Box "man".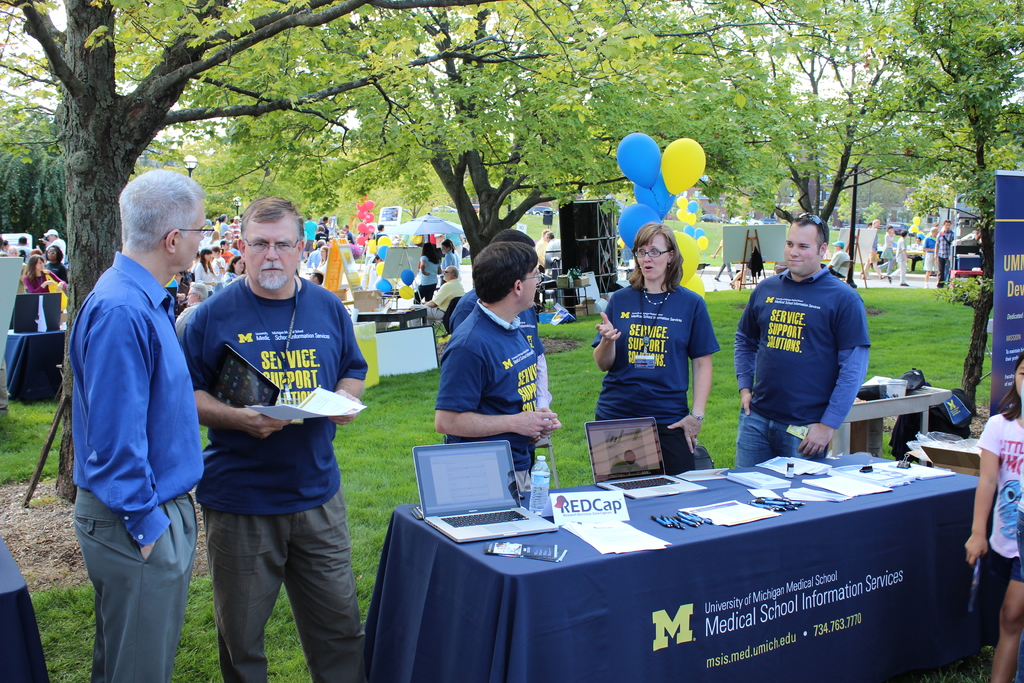
box(228, 215, 240, 238).
